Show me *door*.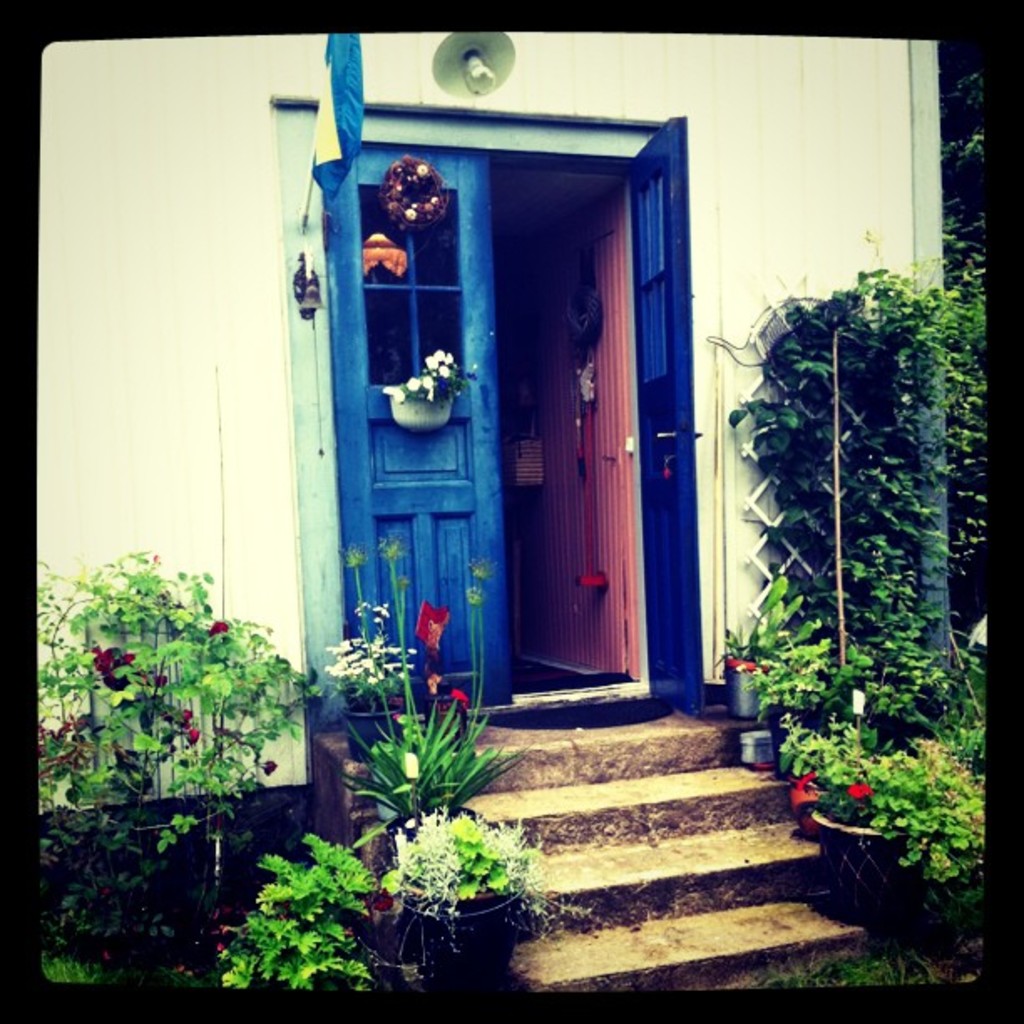
*door* is here: pyautogui.locateOnScreen(326, 107, 698, 716).
